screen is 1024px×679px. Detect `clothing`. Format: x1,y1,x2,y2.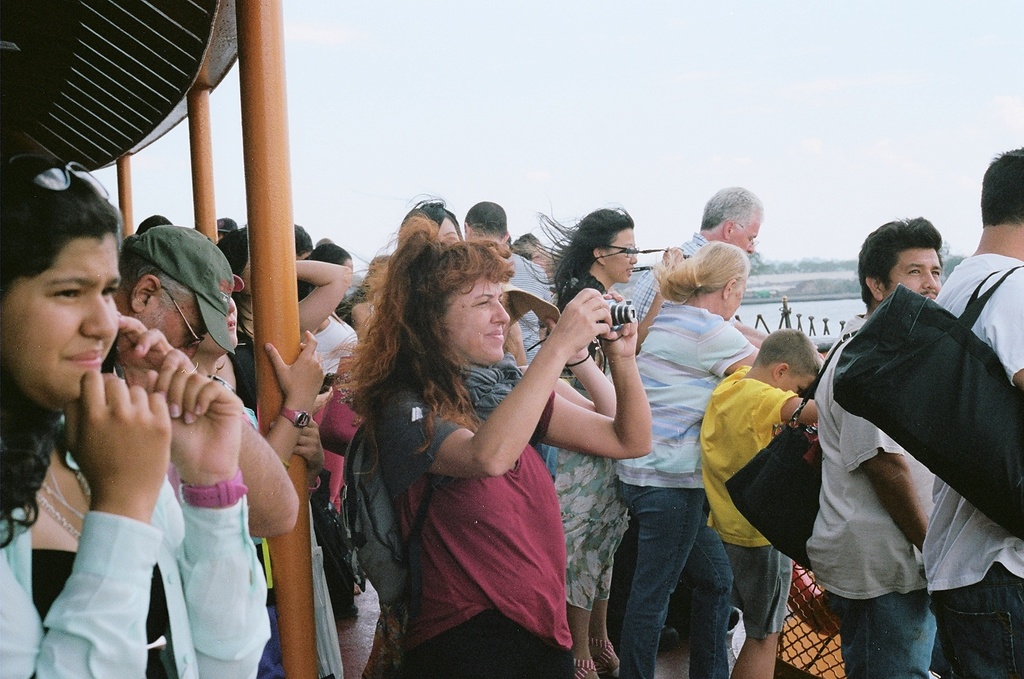
317,304,360,617.
